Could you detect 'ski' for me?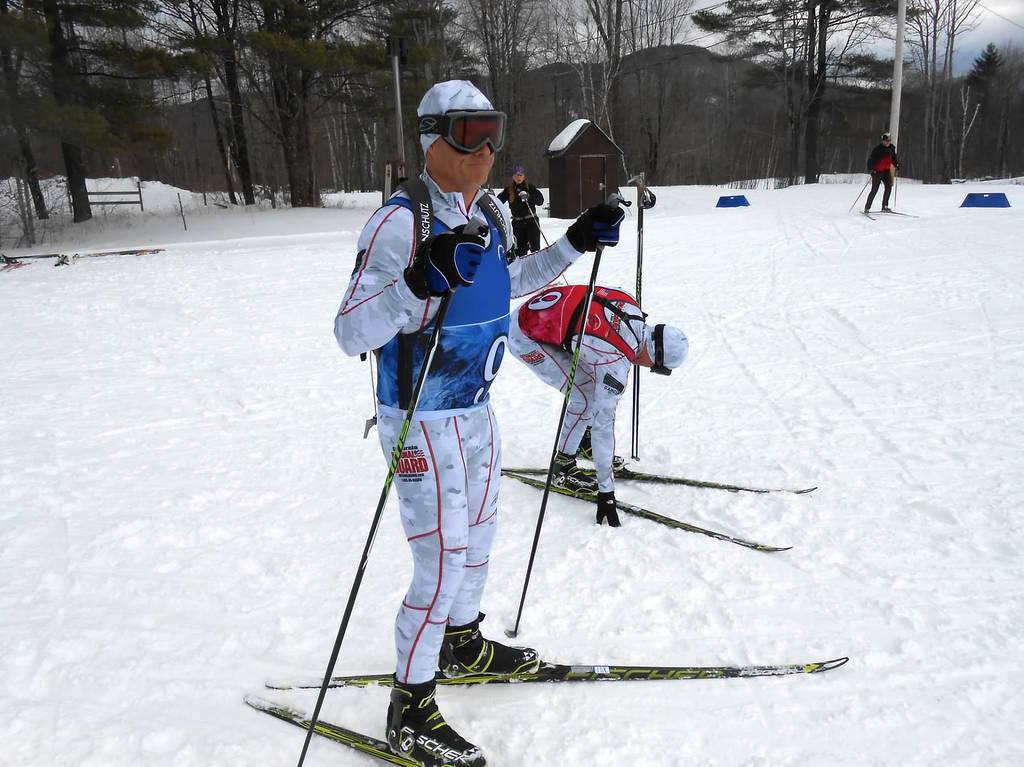
Detection result: Rect(284, 647, 856, 678).
